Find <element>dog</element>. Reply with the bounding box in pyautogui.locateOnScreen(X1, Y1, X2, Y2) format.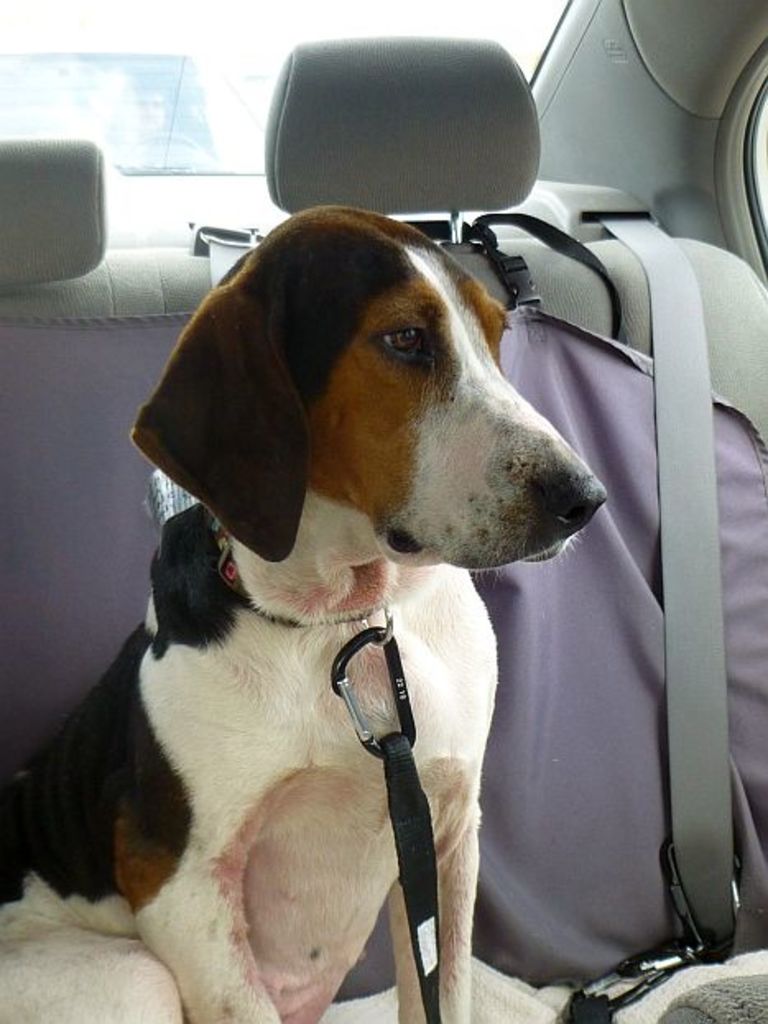
pyautogui.locateOnScreen(0, 207, 607, 1022).
